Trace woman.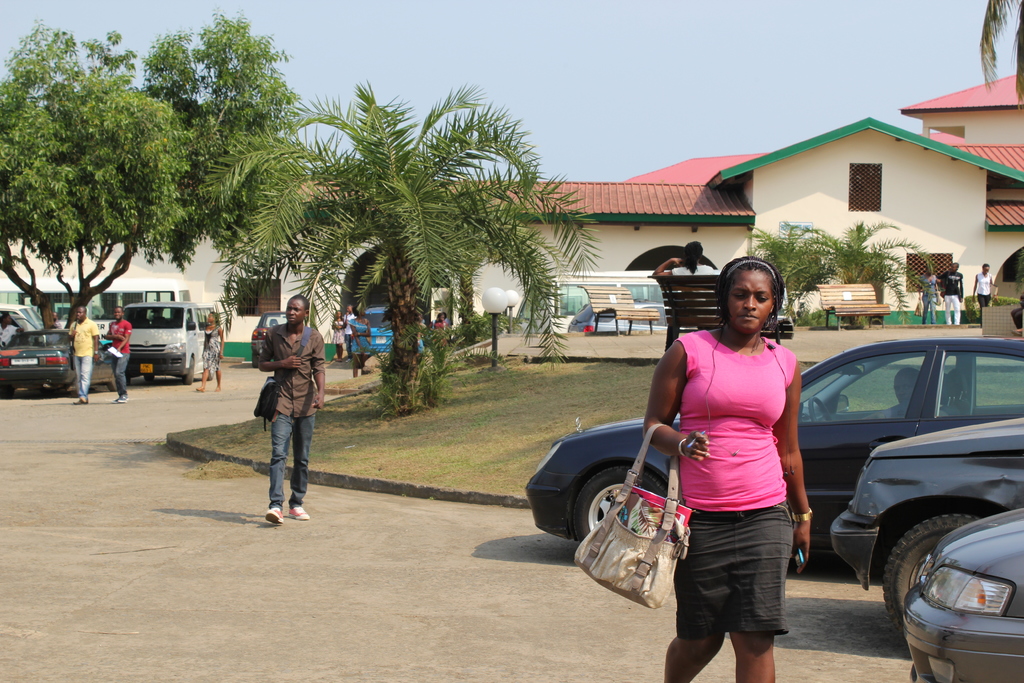
Traced to (330, 307, 345, 359).
